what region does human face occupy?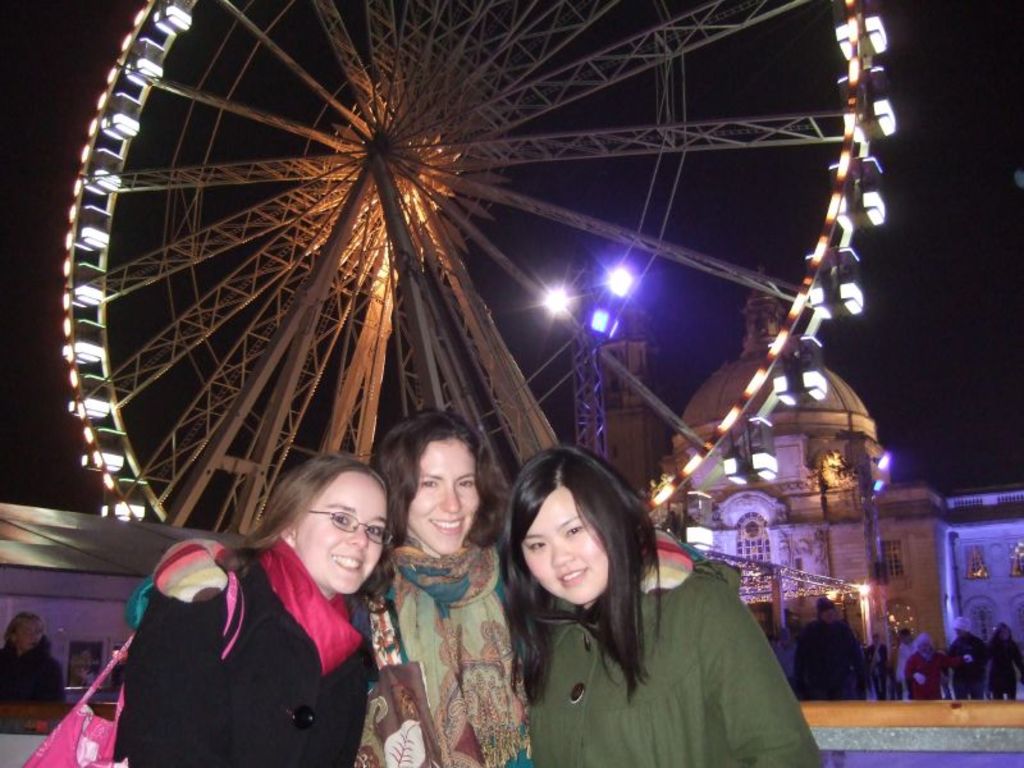
bbox(1001, 625, 1010, 641).
